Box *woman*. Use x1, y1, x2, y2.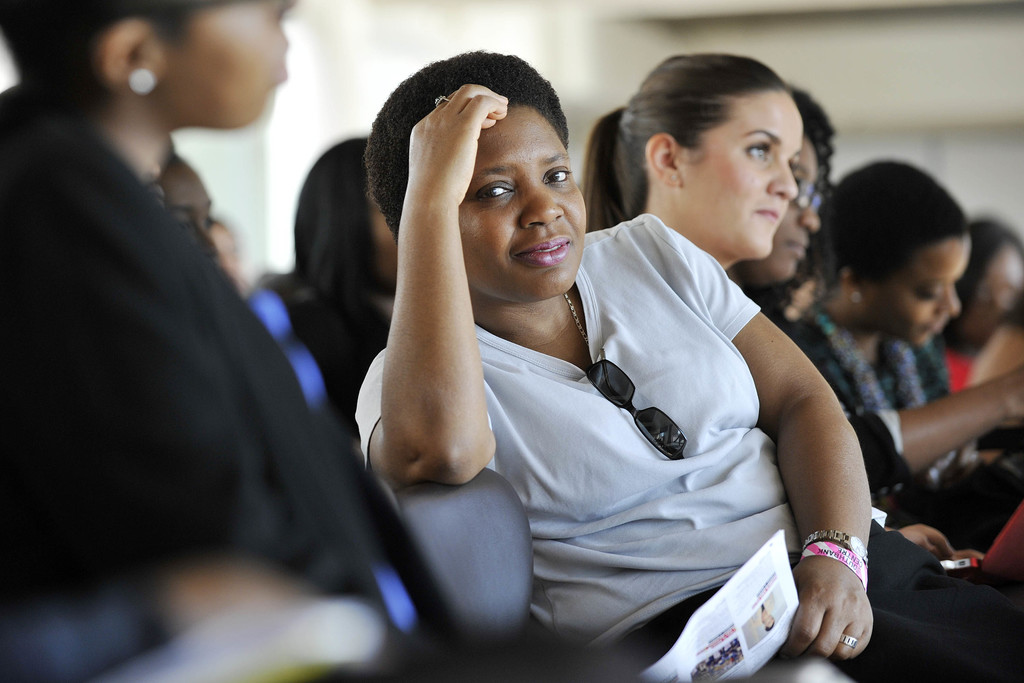
915, 211, 1023, 482.
